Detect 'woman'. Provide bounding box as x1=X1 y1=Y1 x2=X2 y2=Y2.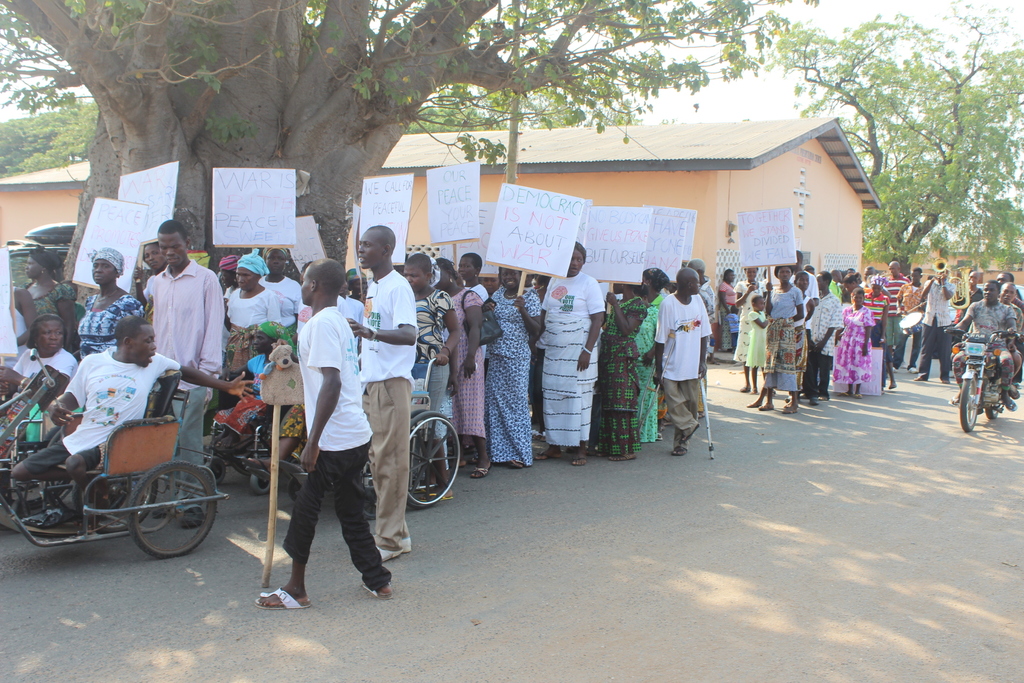
x1=77 y1=245 x2=152 y2=353.
